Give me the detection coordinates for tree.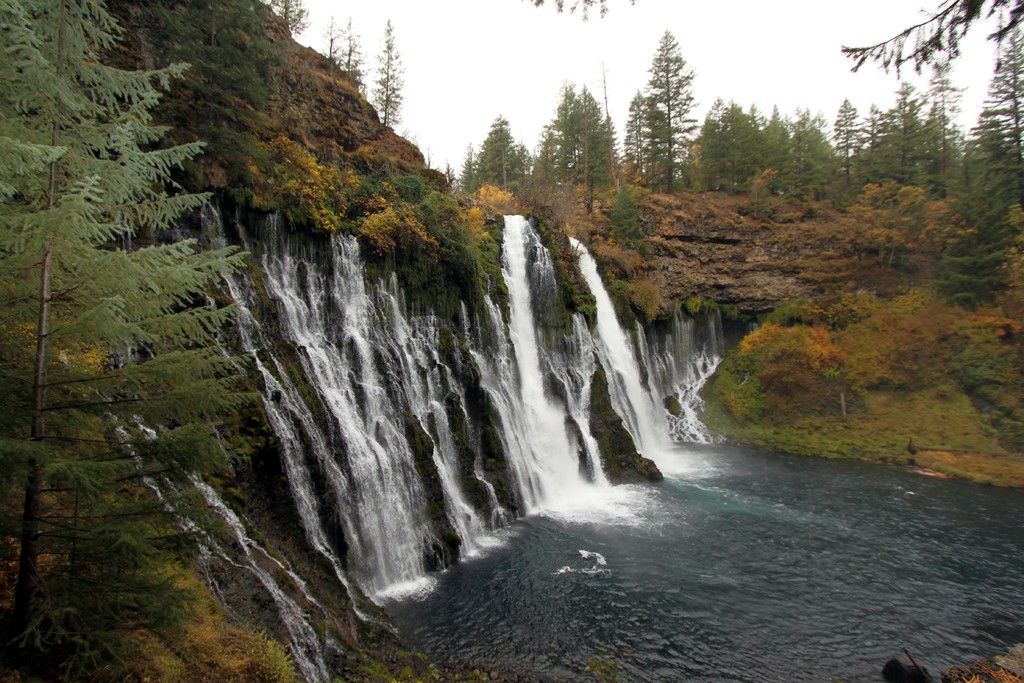
[x1=424, y1=147, x2=435, y2=172].
